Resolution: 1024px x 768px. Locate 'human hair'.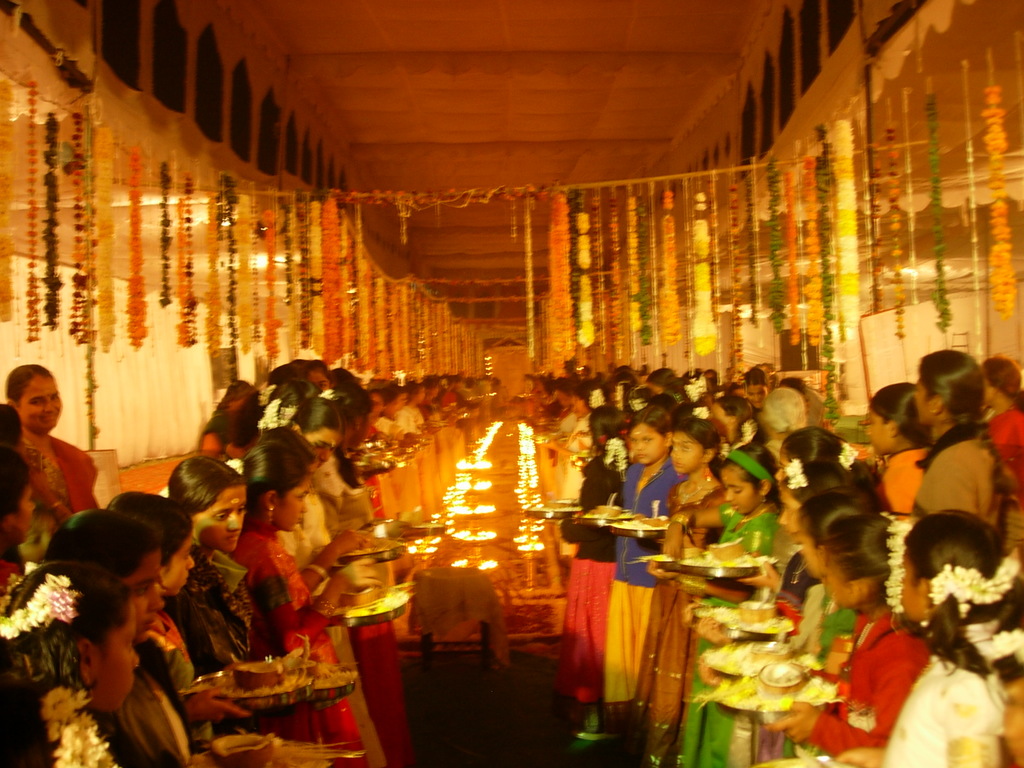
select_region(7, 364, 54, 408).
